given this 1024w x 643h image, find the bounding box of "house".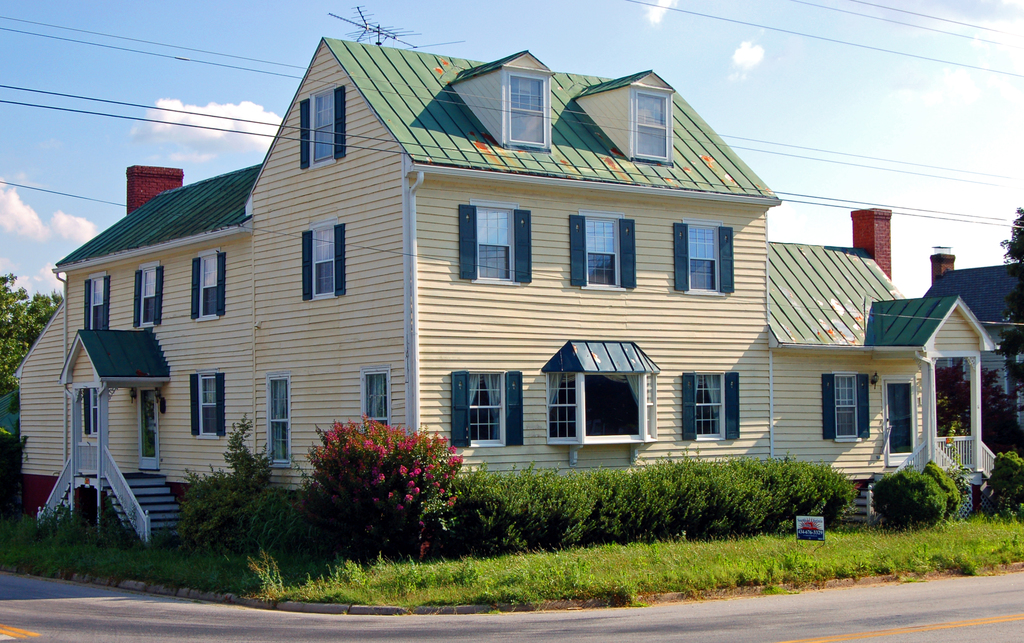
16, 5, 998, 546.
